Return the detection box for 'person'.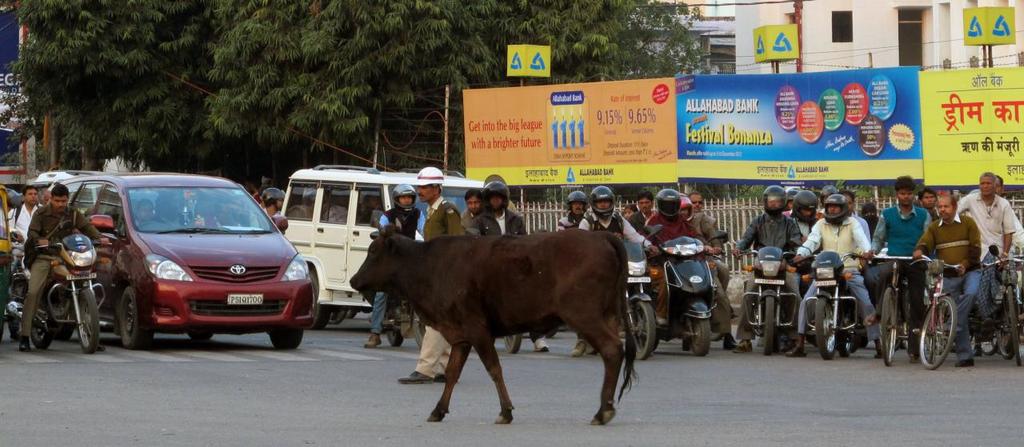
859 202 878 240.
